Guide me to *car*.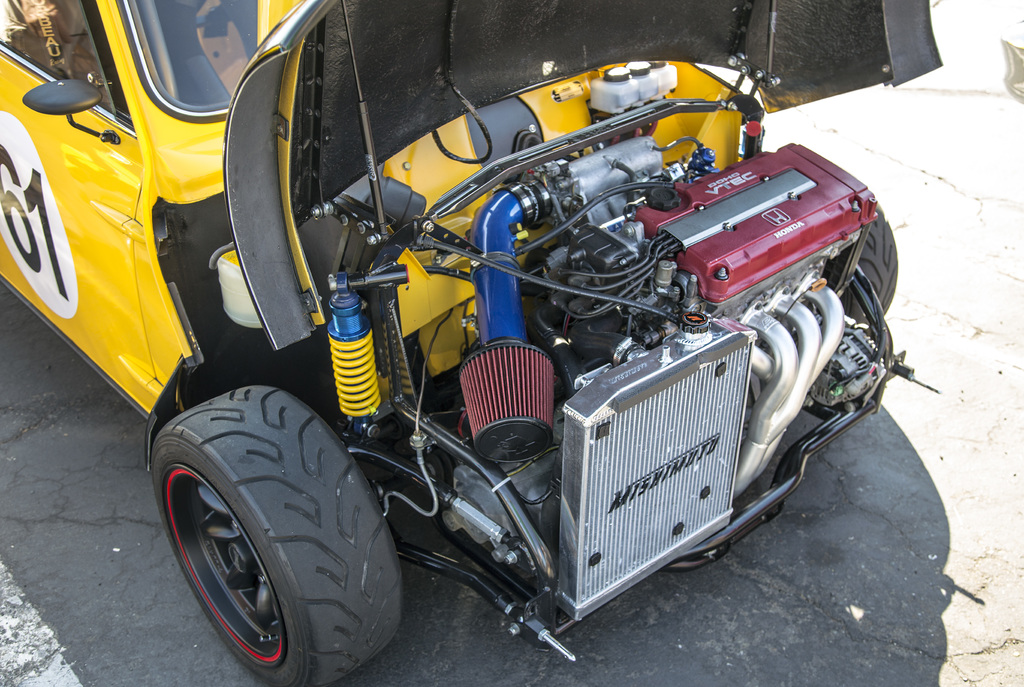
Guidance: box=[0, 0, 941, 686].
